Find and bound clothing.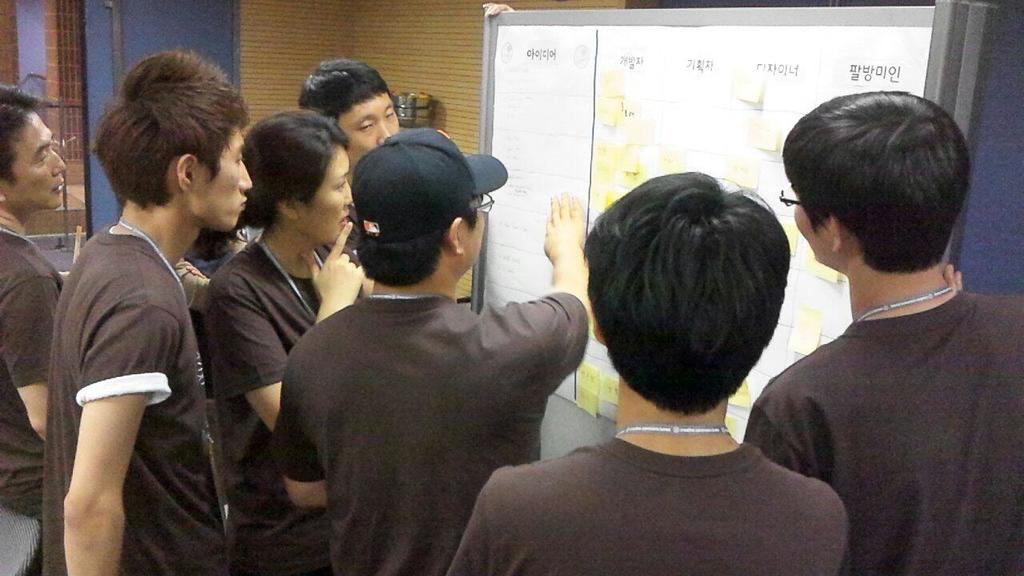
Bound: bbox(43, 219, 230, 575).
